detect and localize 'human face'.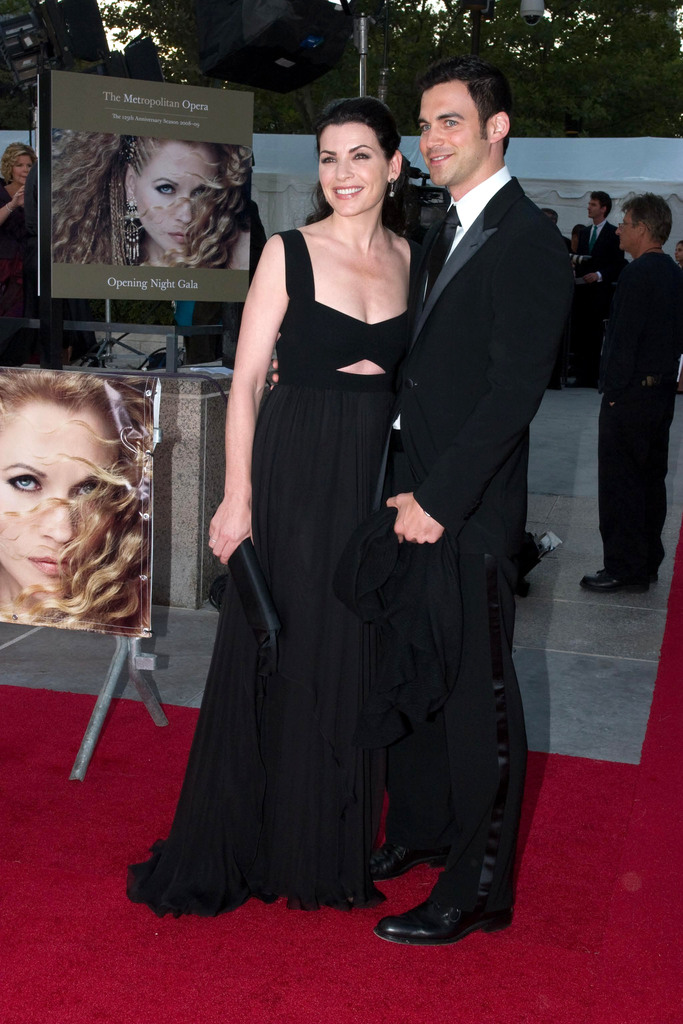
Localized at [316, 121, 386, 215].
